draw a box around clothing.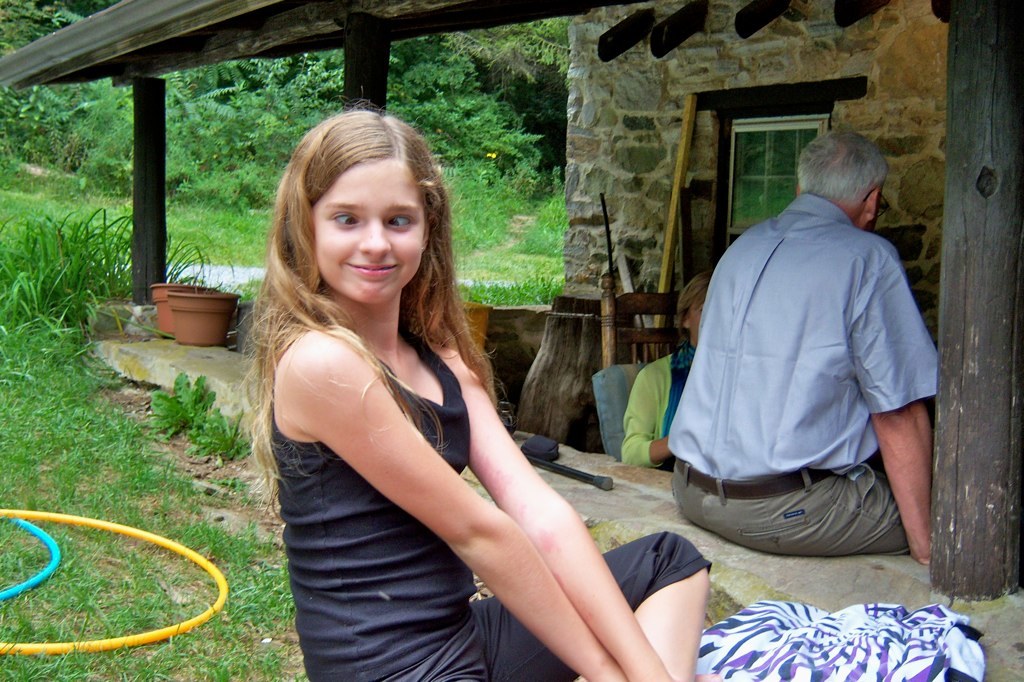
(x1=688, y1=175, x2=930, y2=577).
